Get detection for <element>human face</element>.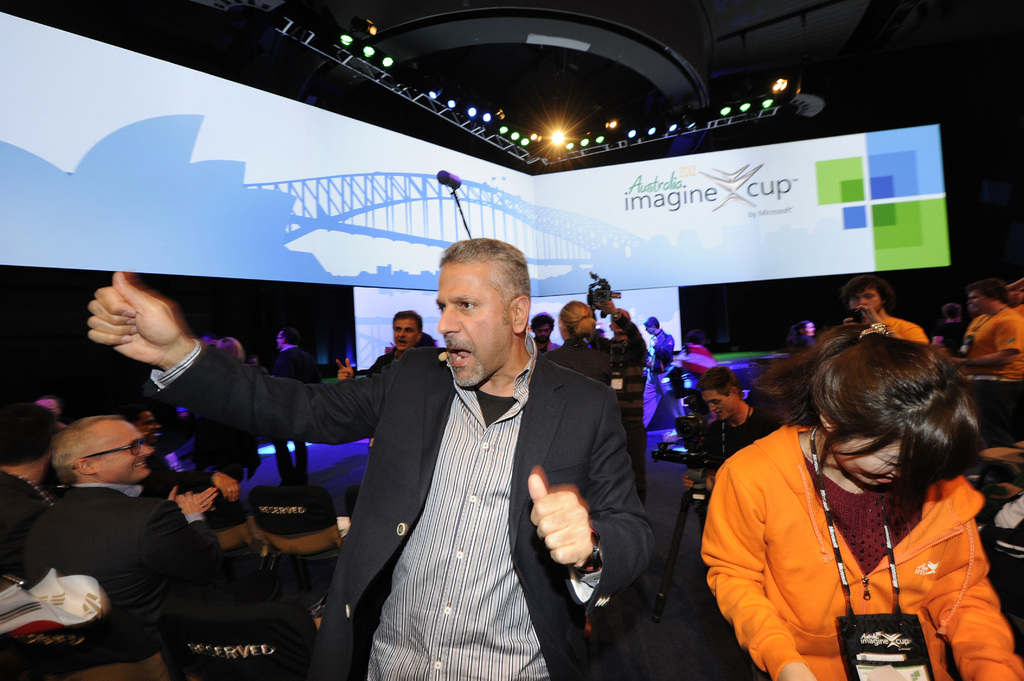
Detection: (851,289,884,317).
